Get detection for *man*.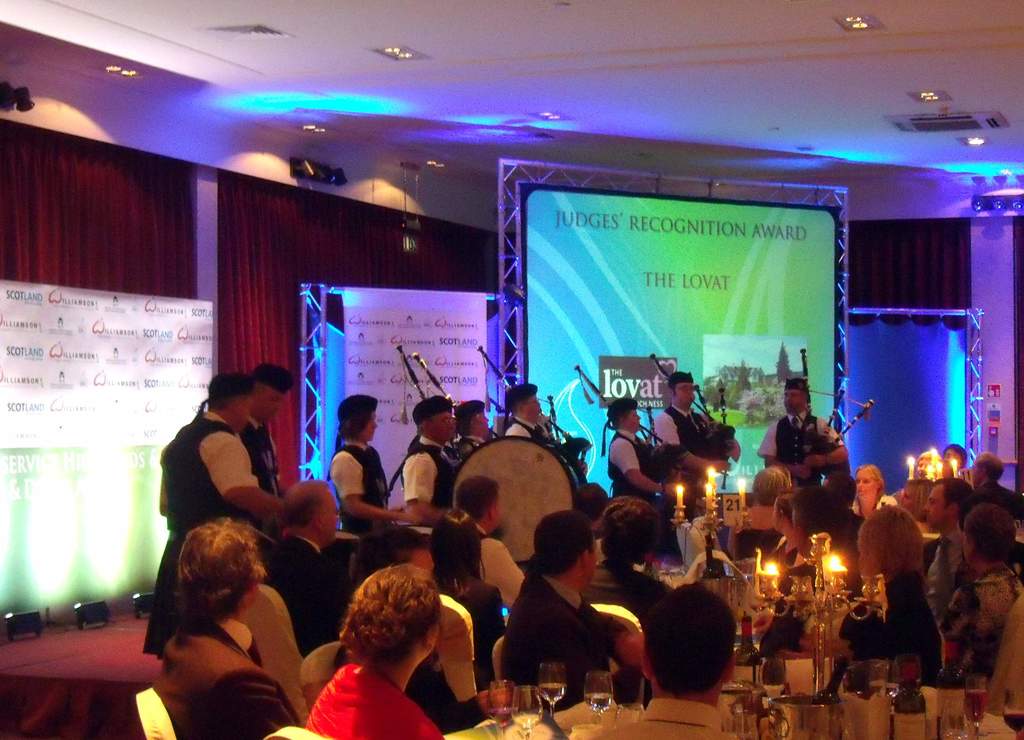
Detection: l=316, t=529, r=513, b=732.
